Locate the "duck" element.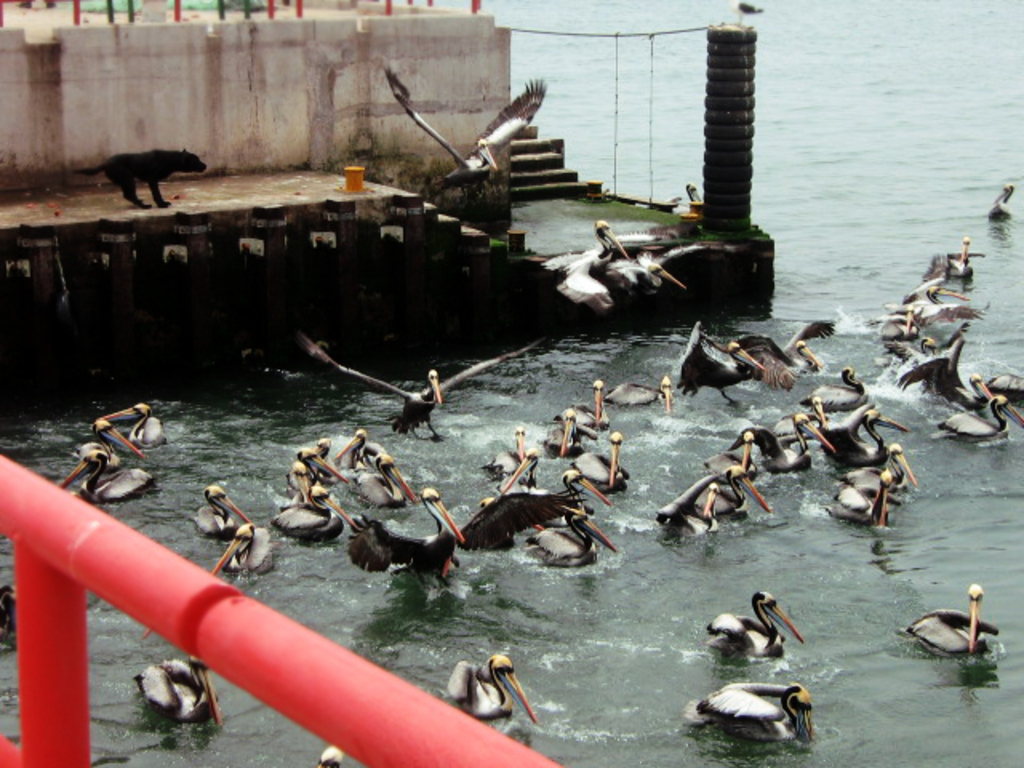
Element bbox: 878:304:925:342.
